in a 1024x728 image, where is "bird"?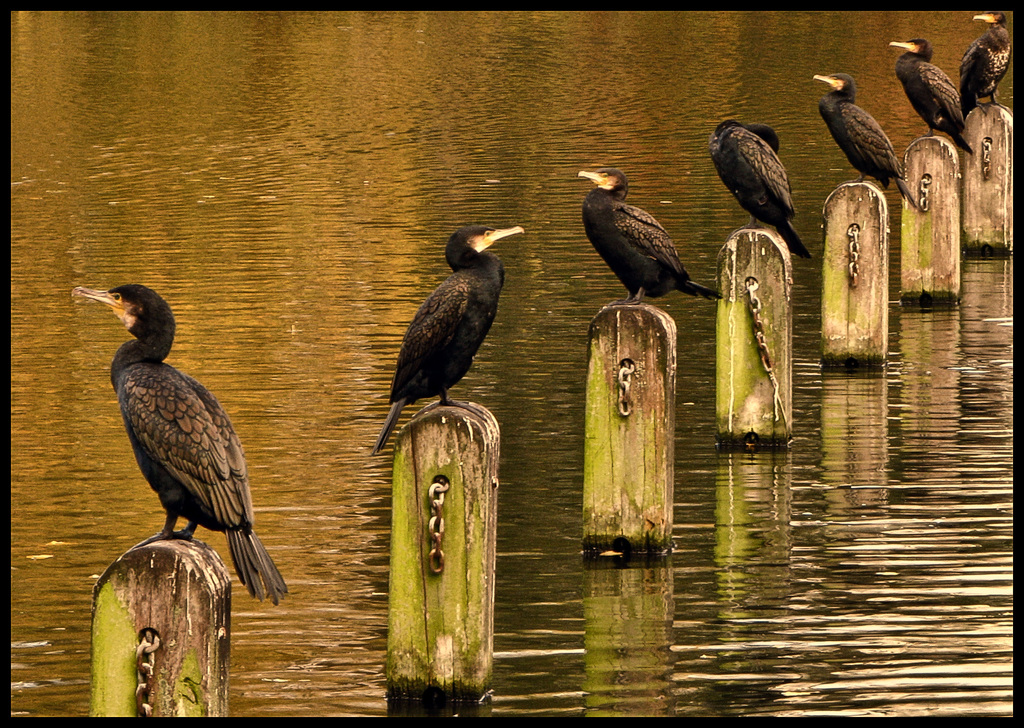
[886, 37, 977, 162].
